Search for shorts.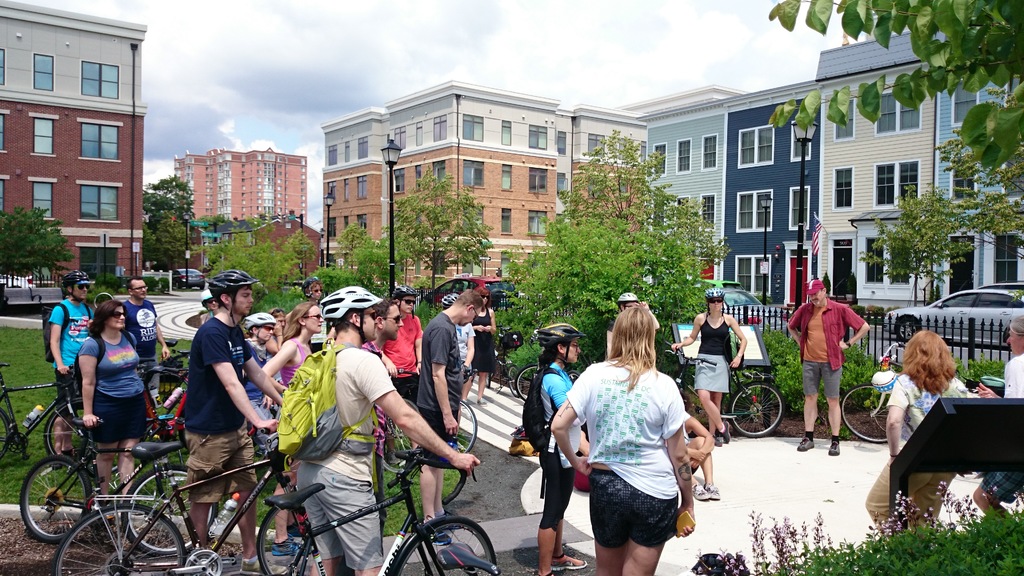
Found at BBox(803, 362, 840, 394).
